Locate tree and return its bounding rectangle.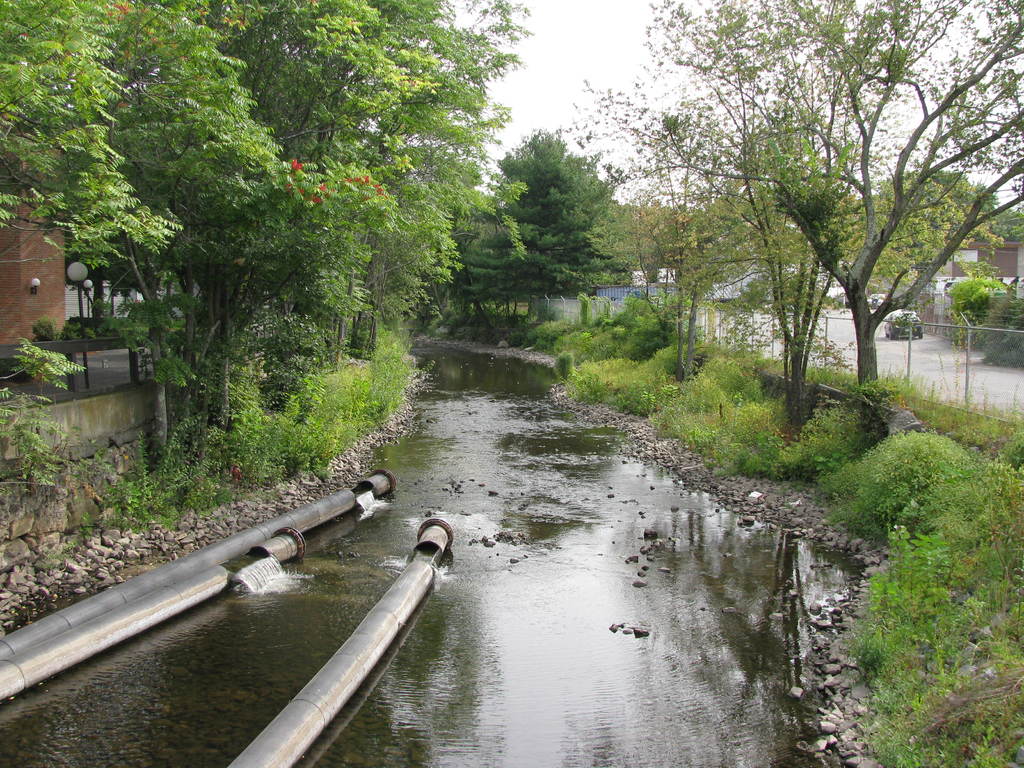
<bbox>722, 0, 868, 419</bbox>.
